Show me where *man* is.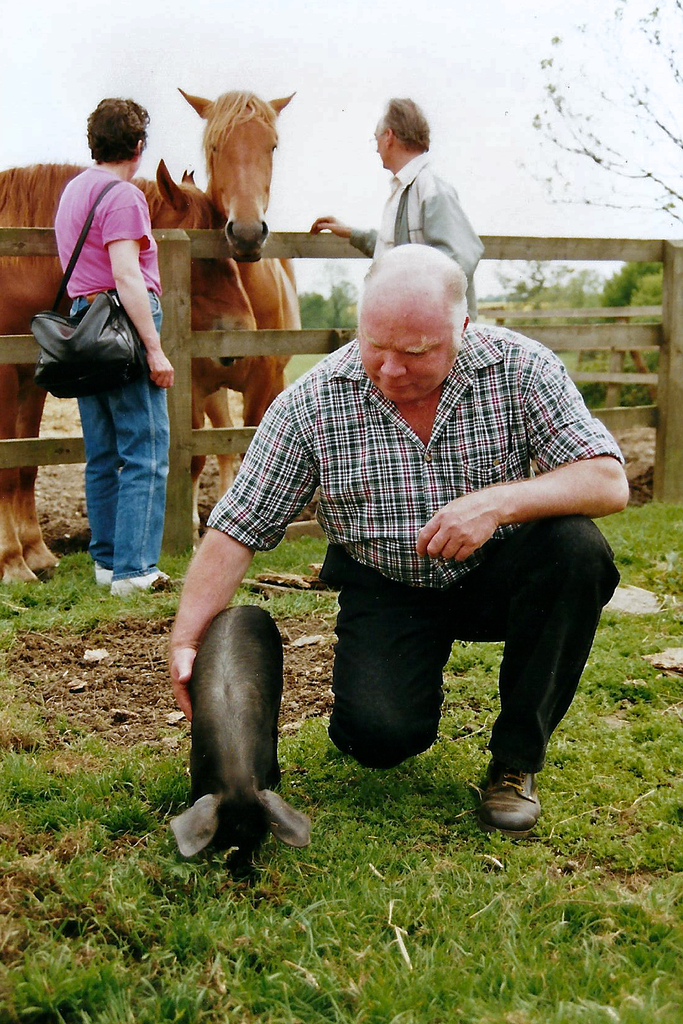
*man* is at pyautogui.locateOnScreen(179, 234, 627, 815).
